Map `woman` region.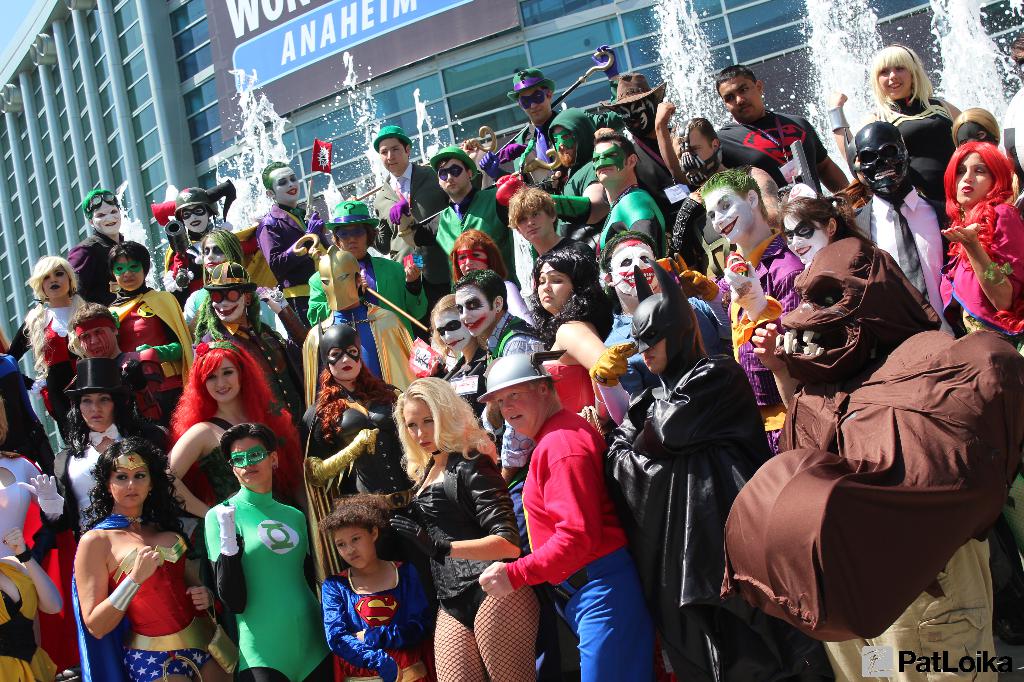
Mapped to Rect(17, 350, 177, 551).
